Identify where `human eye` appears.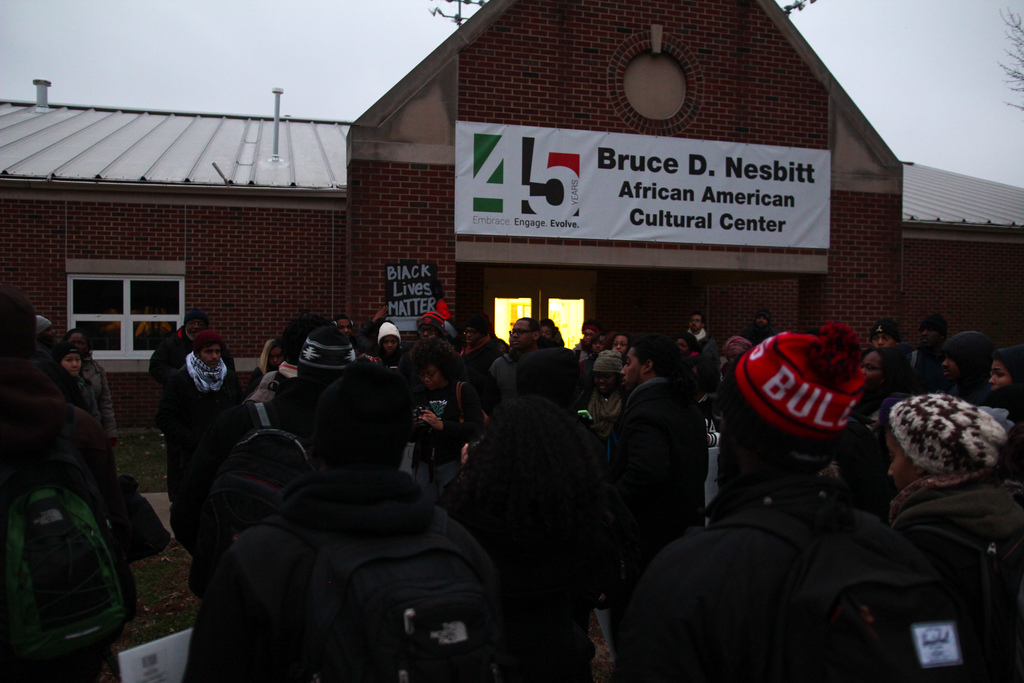
Appears at 592/342/596/346.
